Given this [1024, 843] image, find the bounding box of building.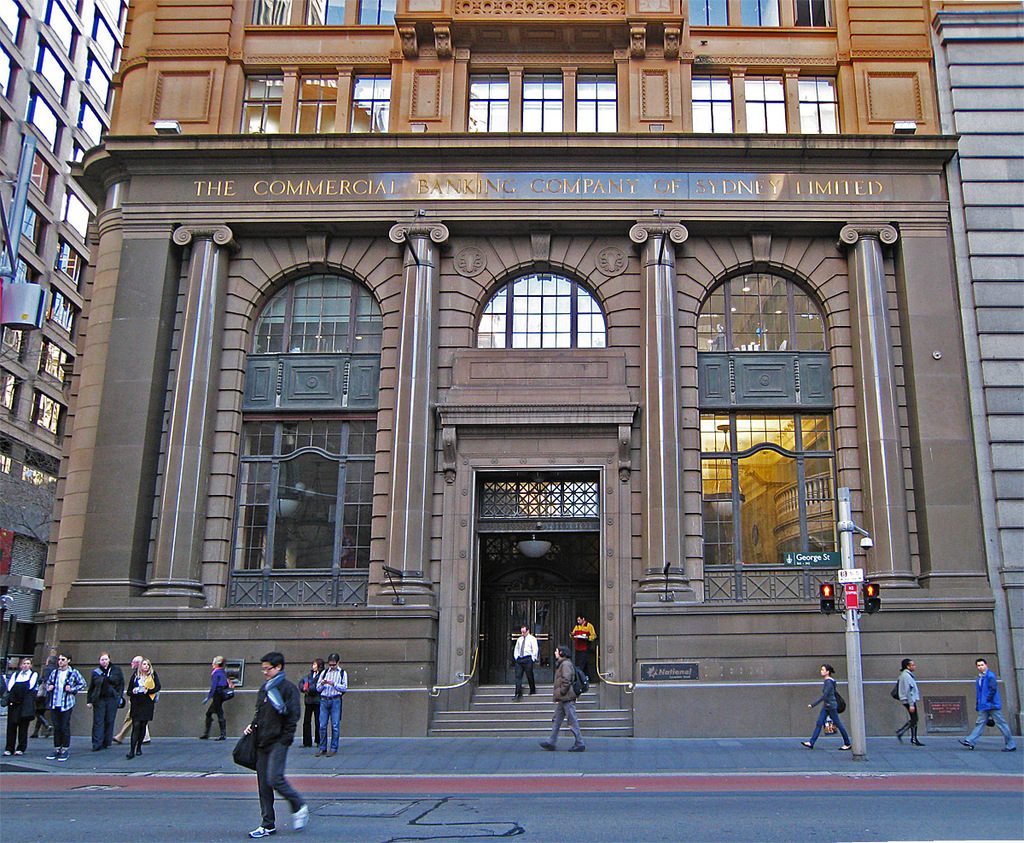
942:0:1023:731.
